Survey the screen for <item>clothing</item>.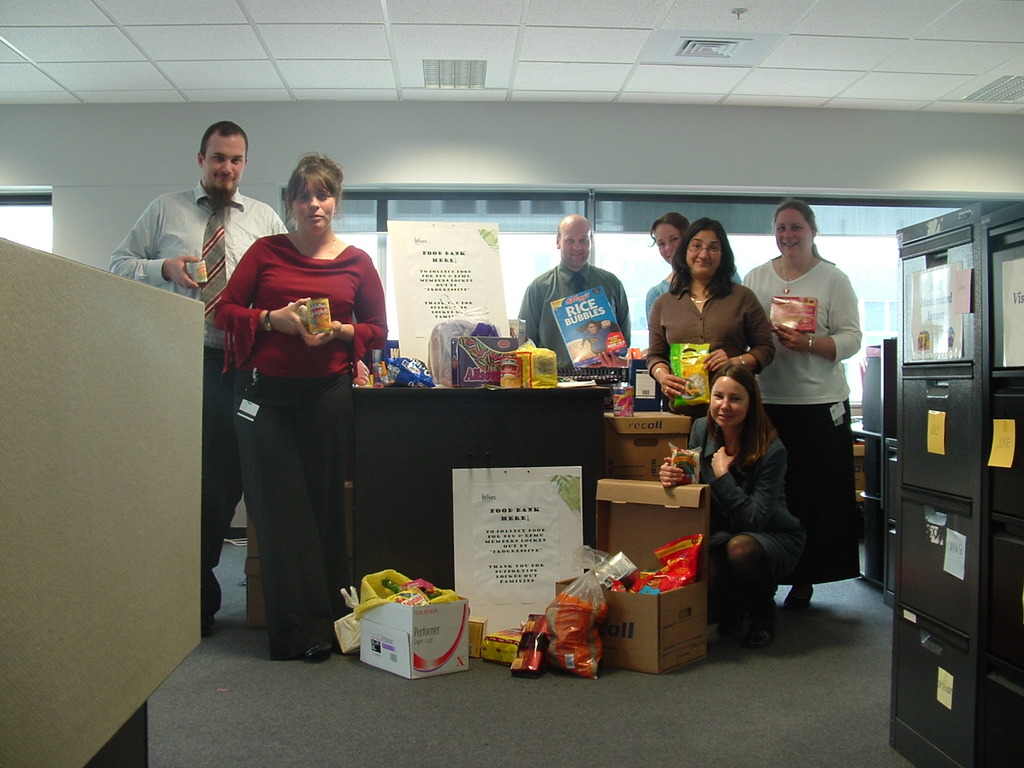
Survey found: [578, 324, 607, 358].
